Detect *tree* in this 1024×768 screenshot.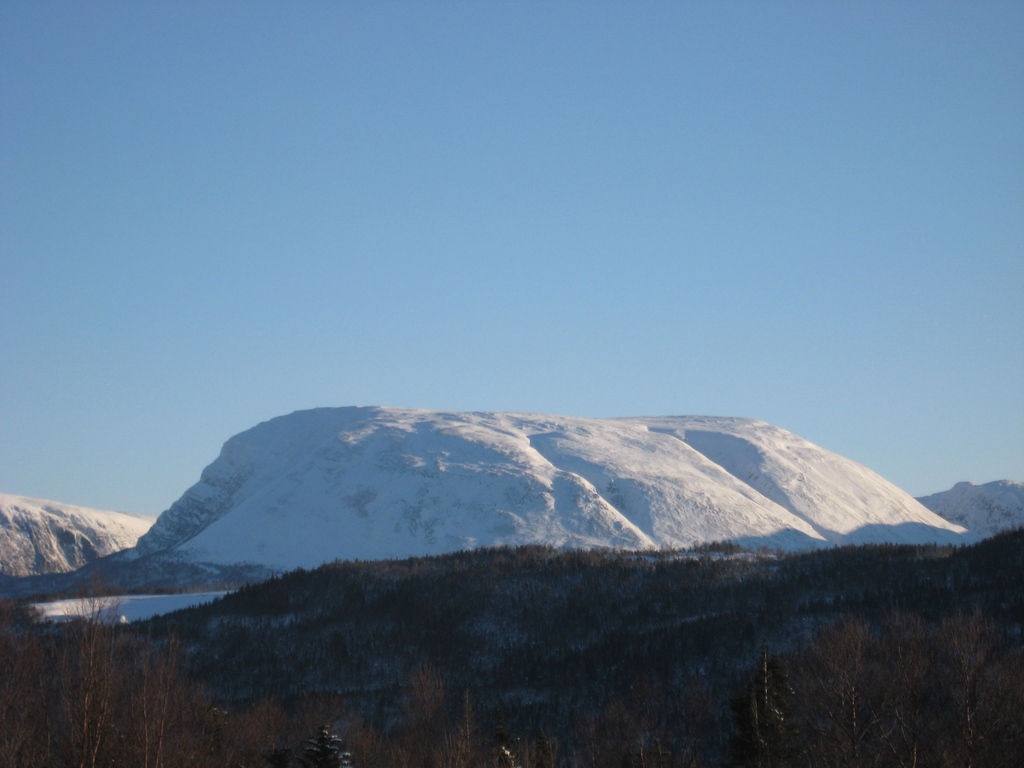
Detection: [346,653,541,765].
